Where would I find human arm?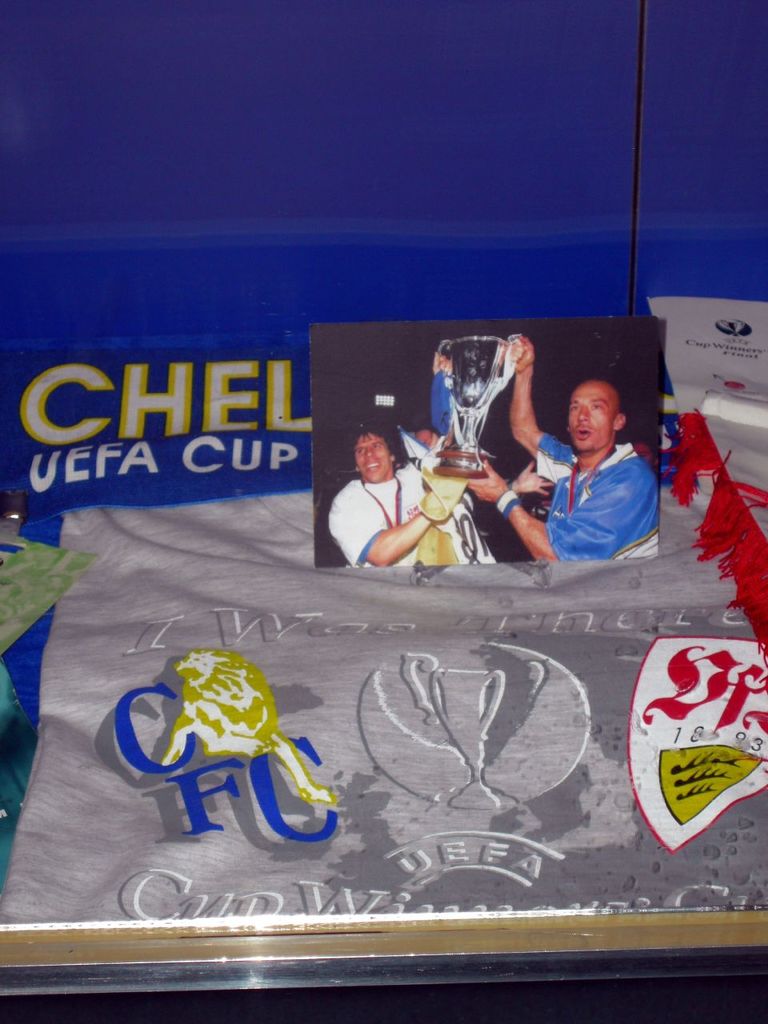
At select_region(508, 455, 554, 498).
